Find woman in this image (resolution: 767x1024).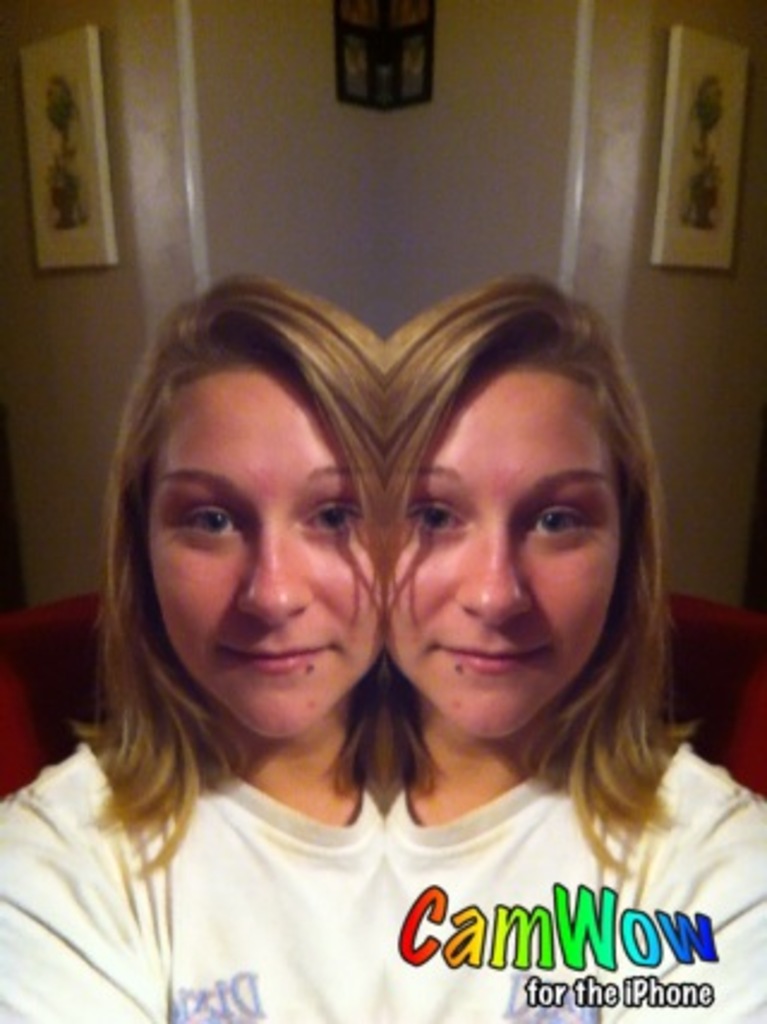
<bbox>388, 269, 765, 1022</bbox>.
